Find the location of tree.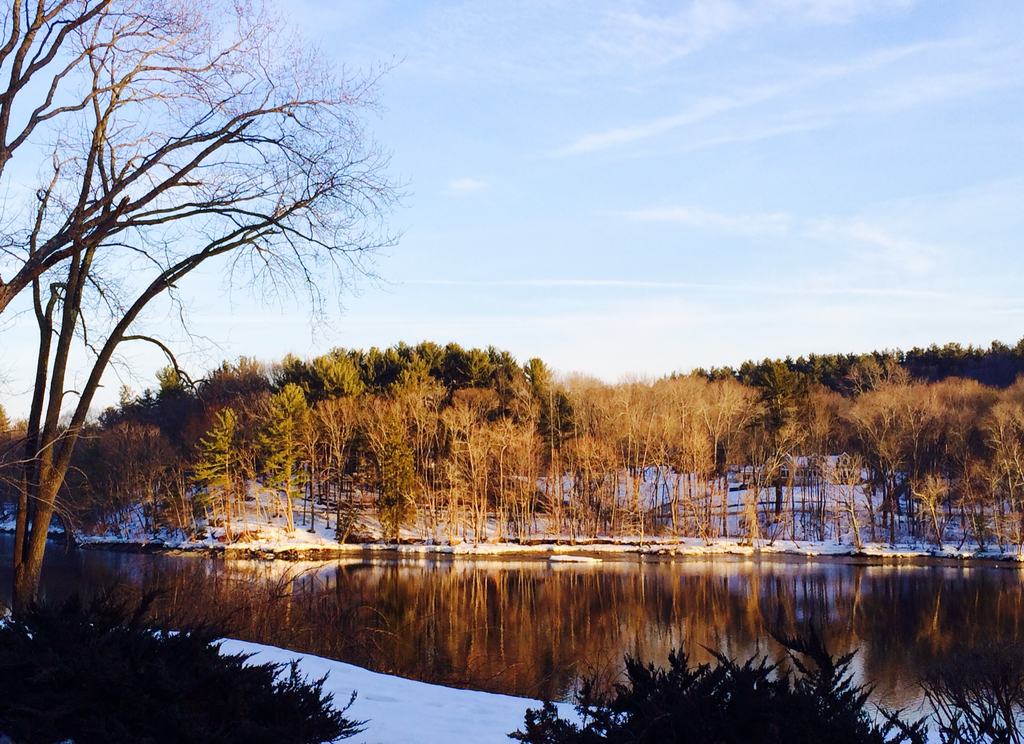
Location: 0, 0, 398, 326.
